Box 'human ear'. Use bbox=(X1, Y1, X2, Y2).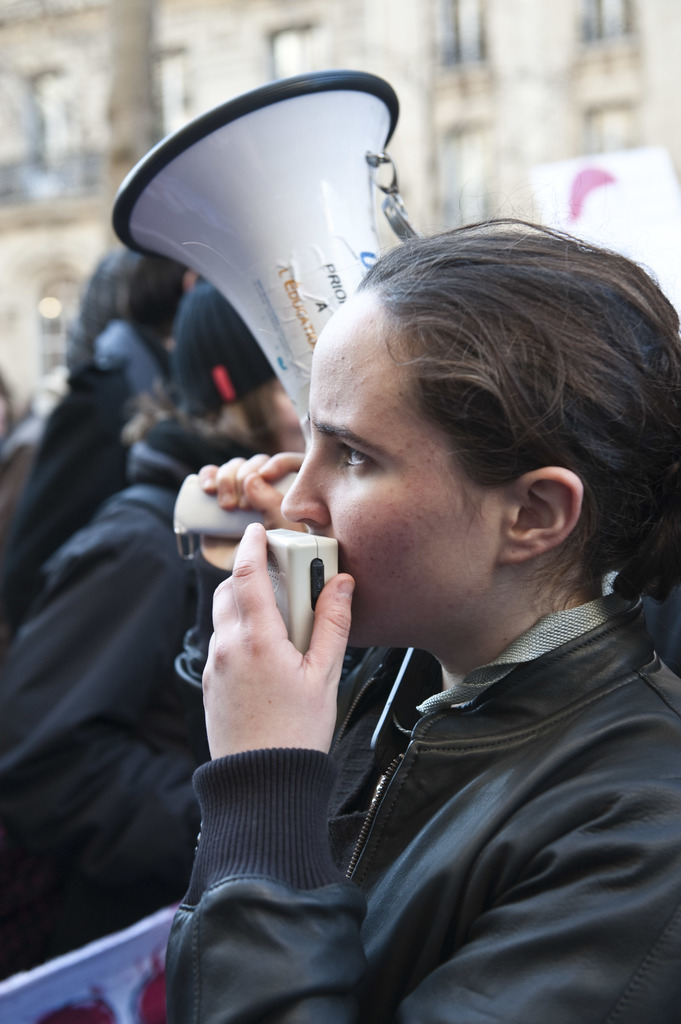
bbox=(502, 464, 583, 558).
